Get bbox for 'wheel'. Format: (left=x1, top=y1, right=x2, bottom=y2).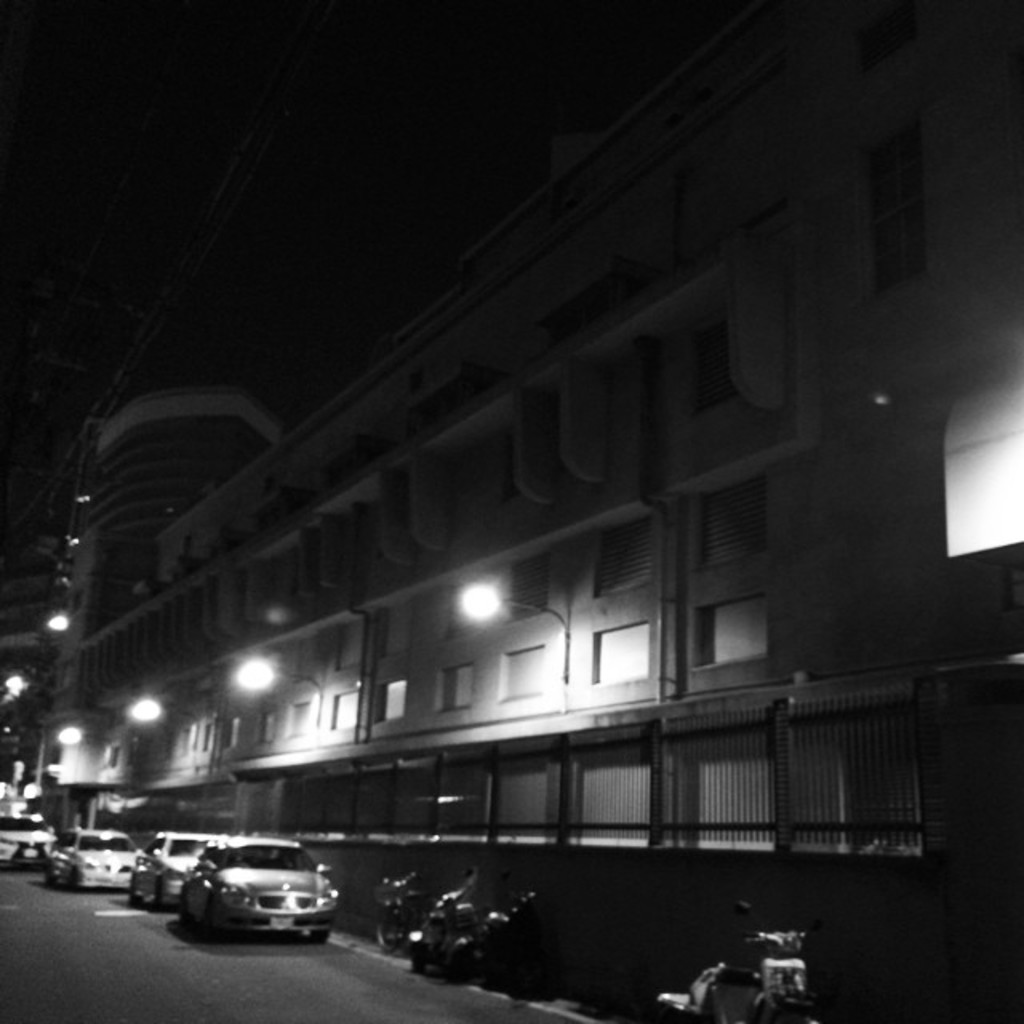
(left=376, top=902, right=405, bottom=952).
